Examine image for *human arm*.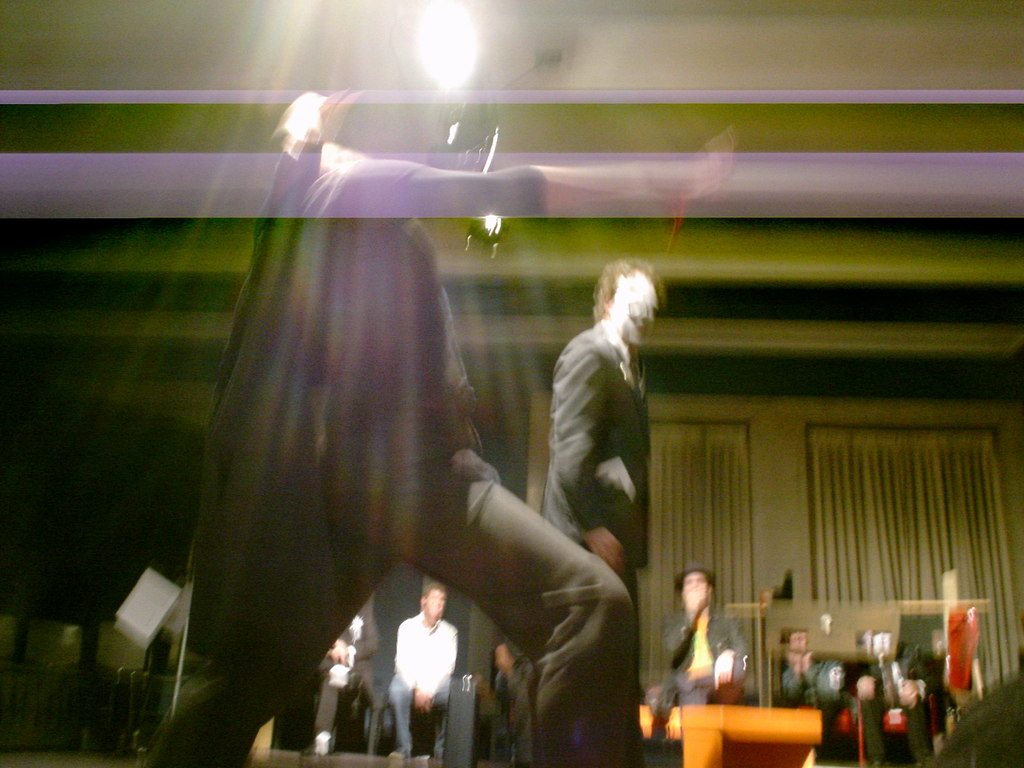
Examination result: bbox(552, 346, 625, 568).
